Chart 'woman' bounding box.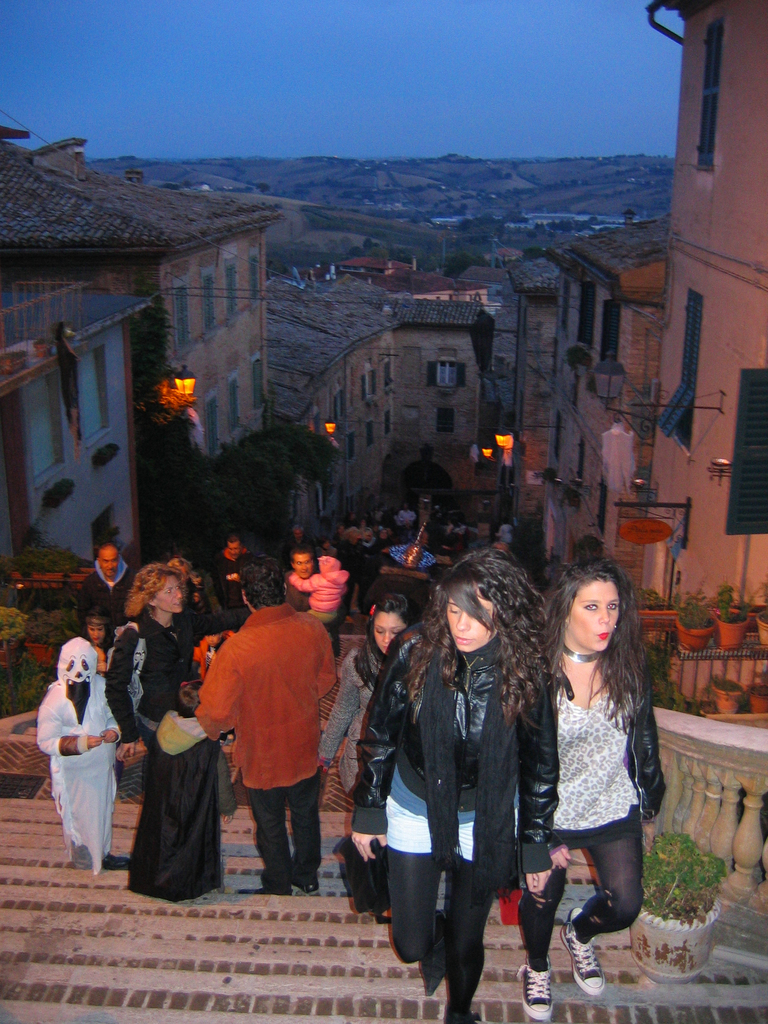
Charted: <region>316, 596, 422, 925</region>.
